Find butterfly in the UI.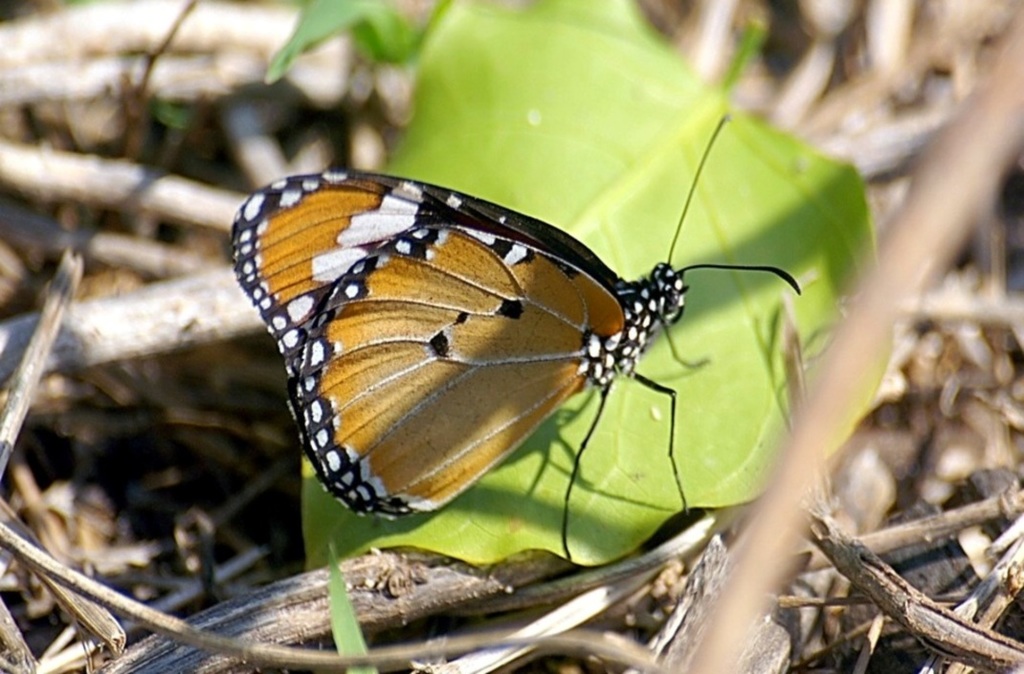
UI element at <region>243, 124, 780, 544</region>.
